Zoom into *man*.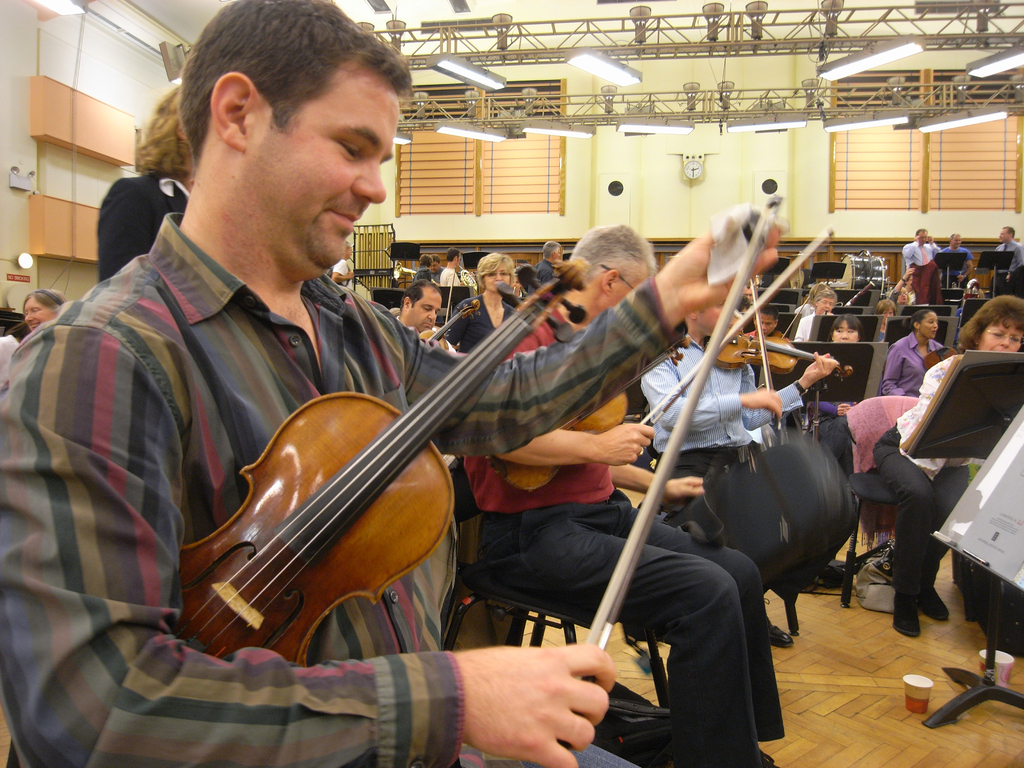
Zoom target: 640,301,842,644.
